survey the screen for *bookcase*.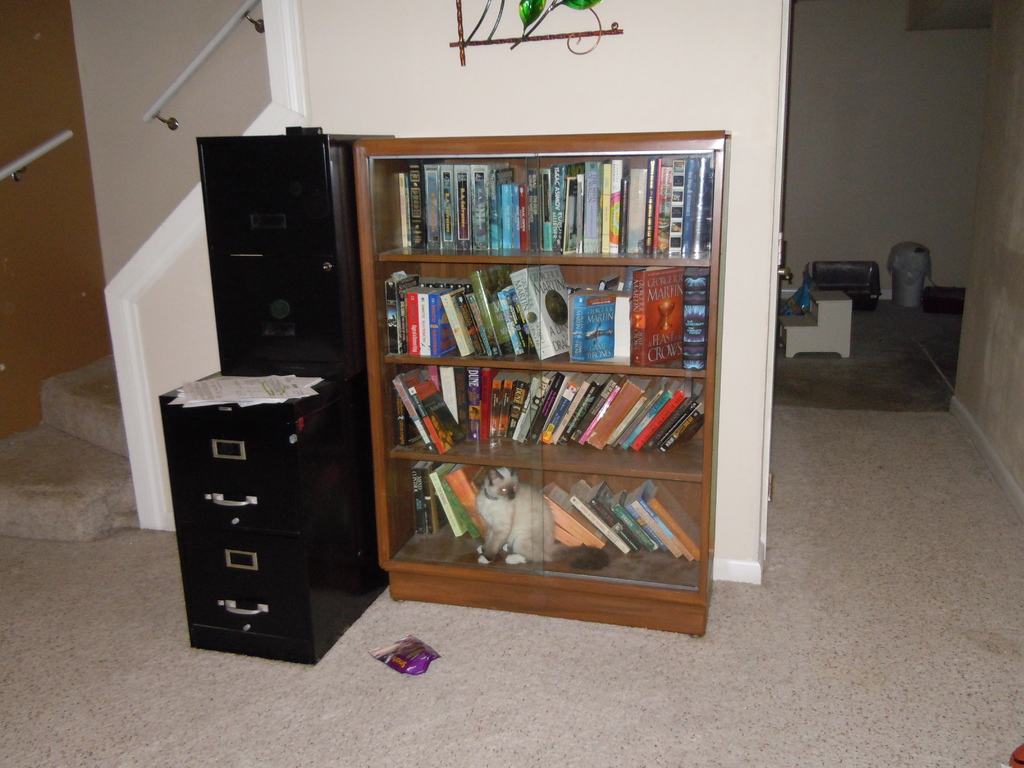
Survey found: {"left": 356, "top": 129, "right": 733, "bottom": 639}.
